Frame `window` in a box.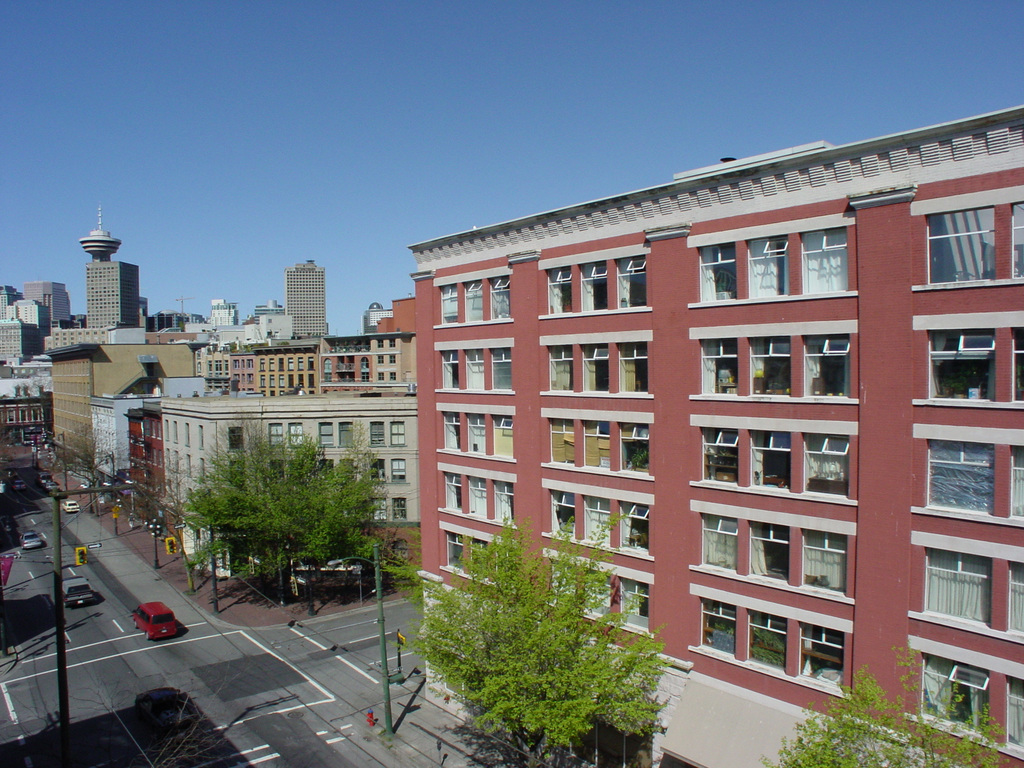
x1=684, y1=511, x2=738, y2=580.
